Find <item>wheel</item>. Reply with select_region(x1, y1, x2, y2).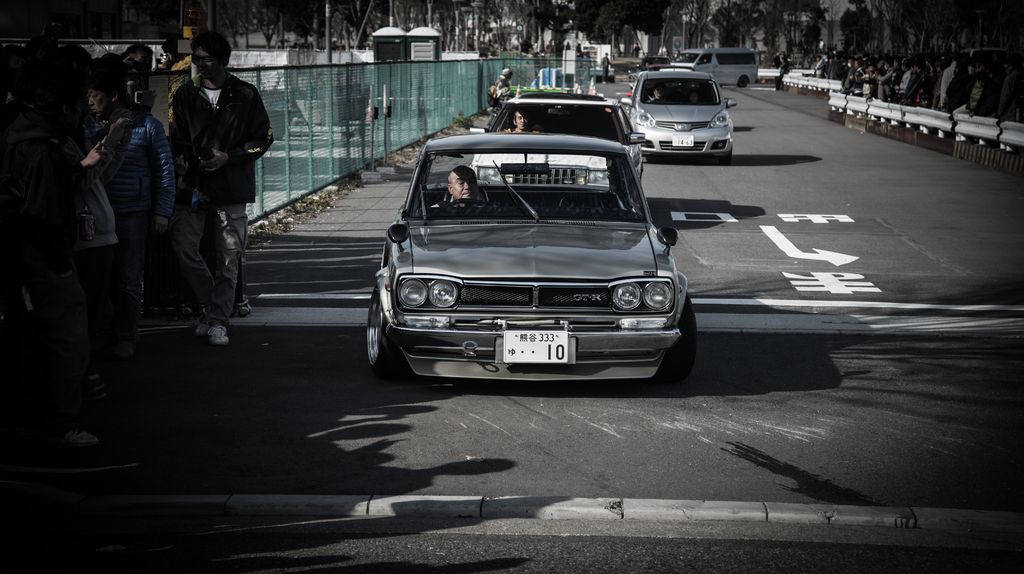
select_region(360, 278, 408, 358).
